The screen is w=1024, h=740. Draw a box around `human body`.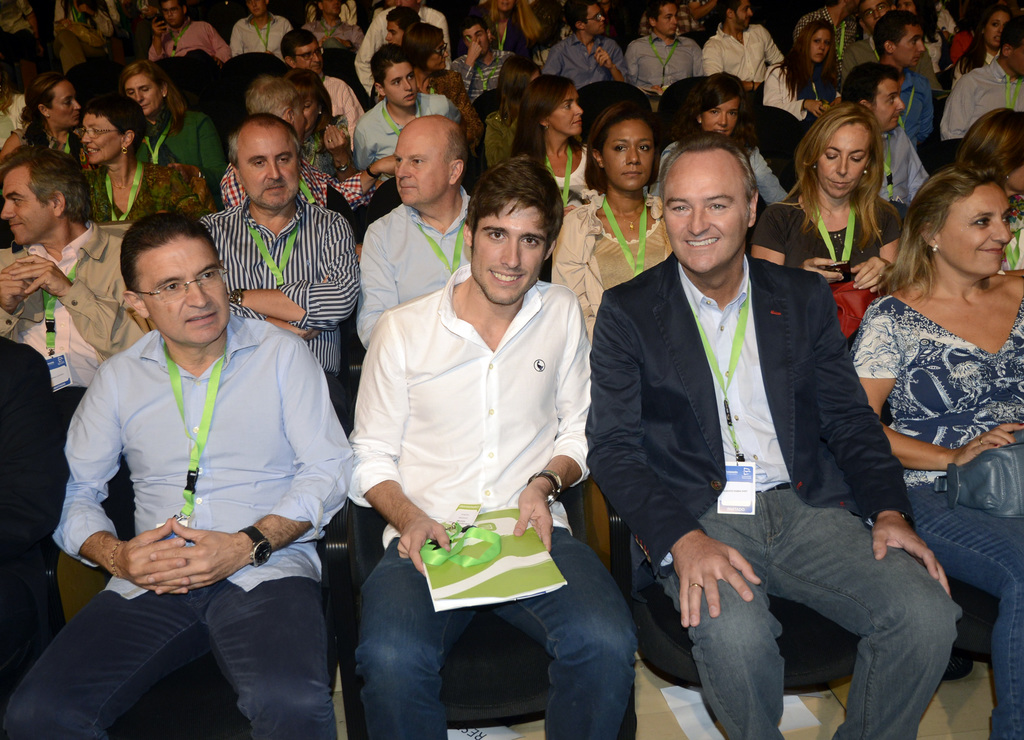
(left=54, top=161, right=341, bottom=732).
